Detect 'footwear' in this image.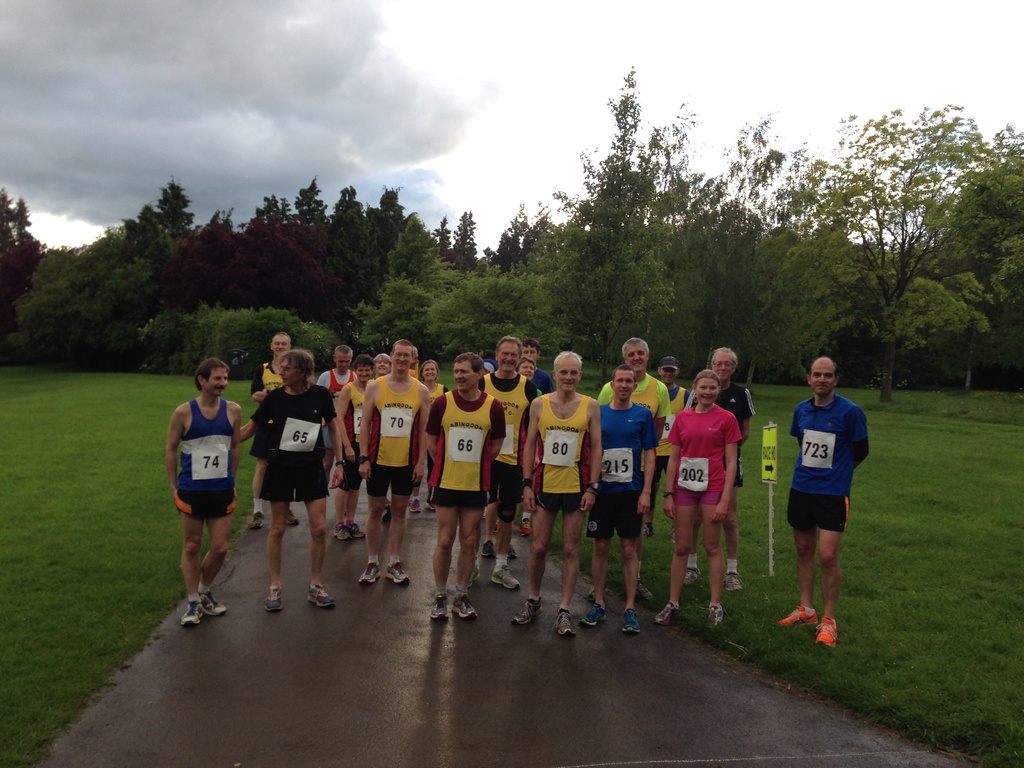
Detection: x1=653 y1=598 x2=684 y2=628.
